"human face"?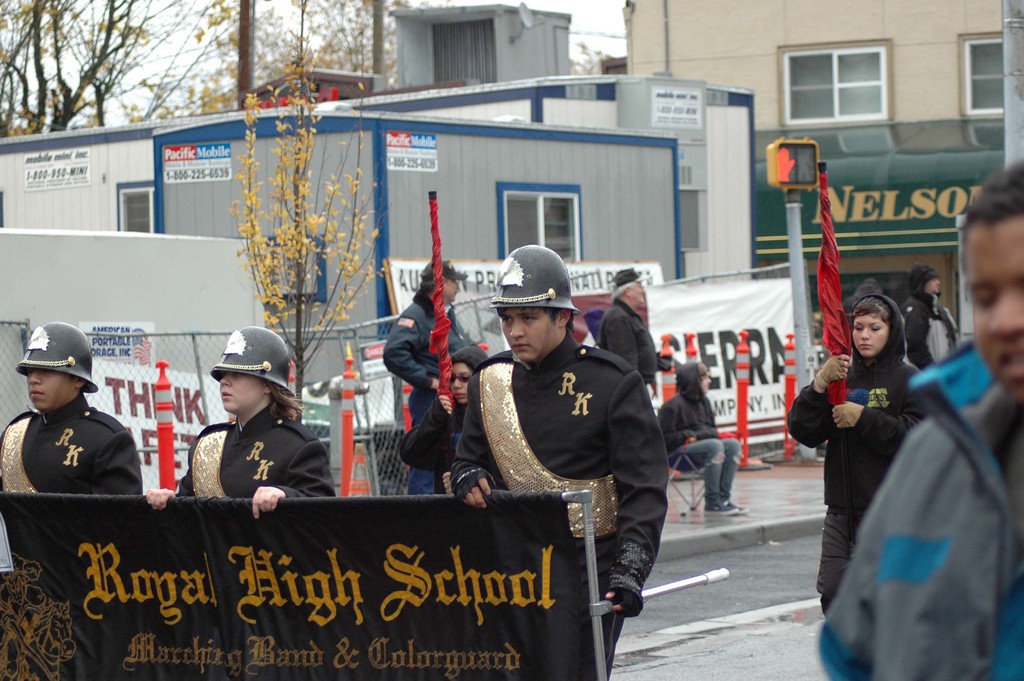
bbox=(927, 279, 941, 295)
